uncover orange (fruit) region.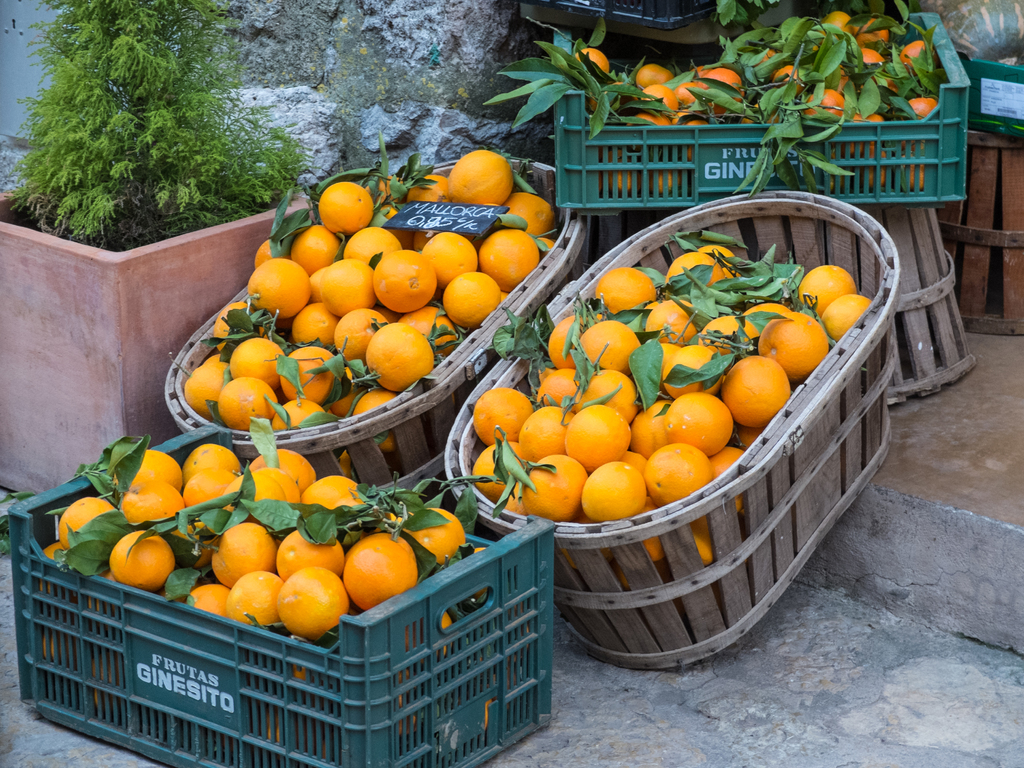
Uncovered: (left=408, top=508, right=464, bottom=569).
